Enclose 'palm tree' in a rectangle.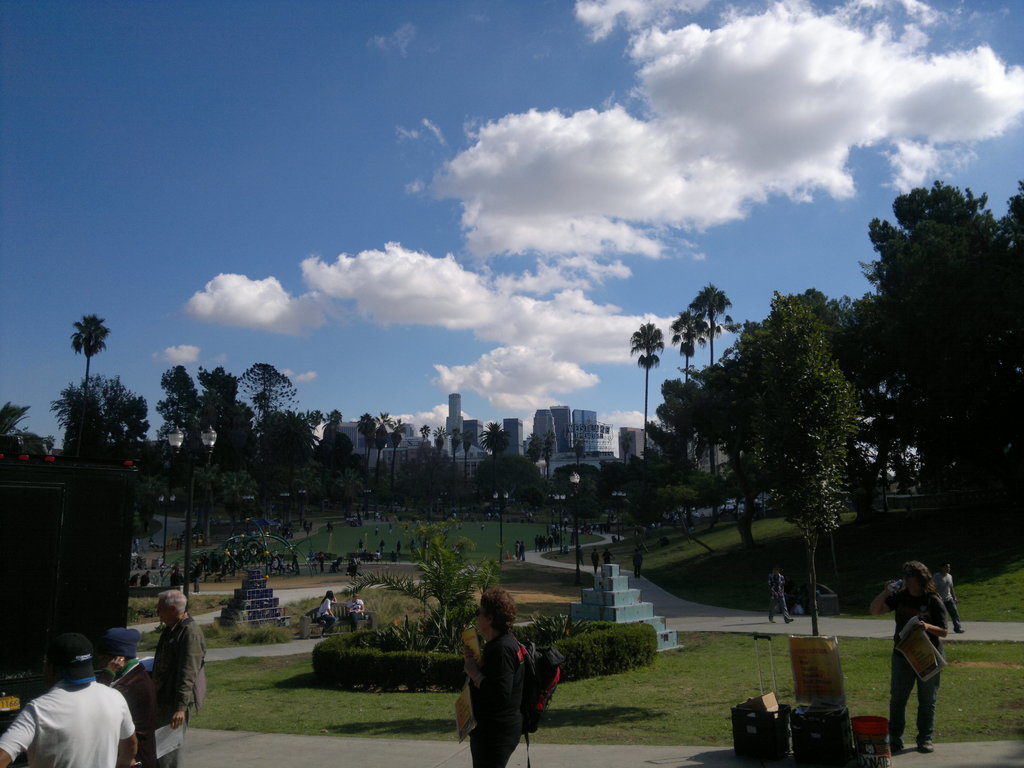
BBox(45, 314, 115, 452).
